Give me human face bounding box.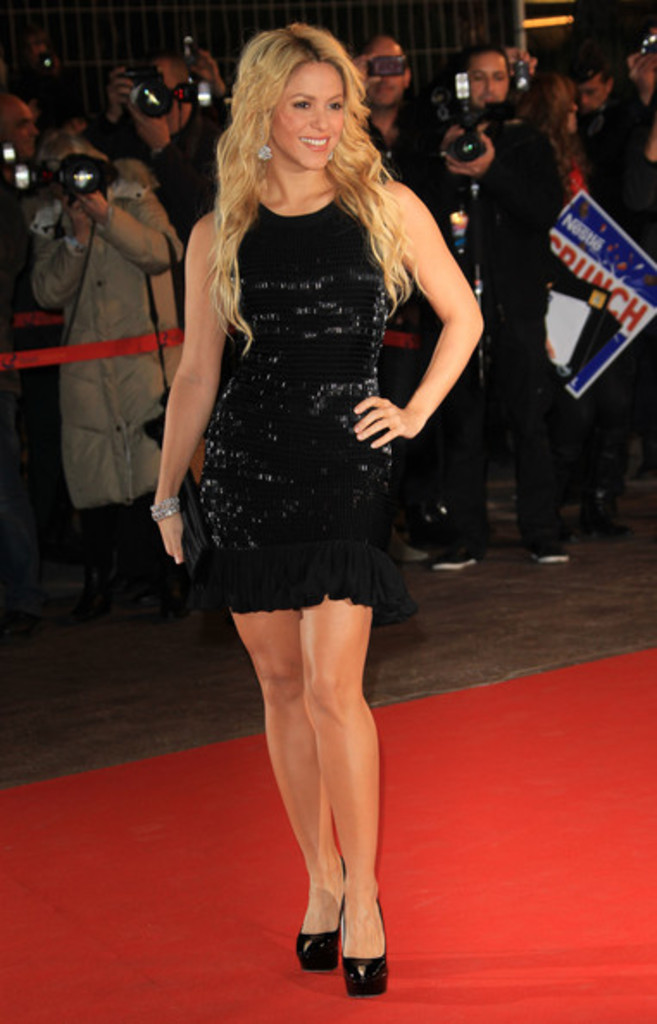
{"left": 366, "top": 43, "right": 398, "bottom": 98}.
